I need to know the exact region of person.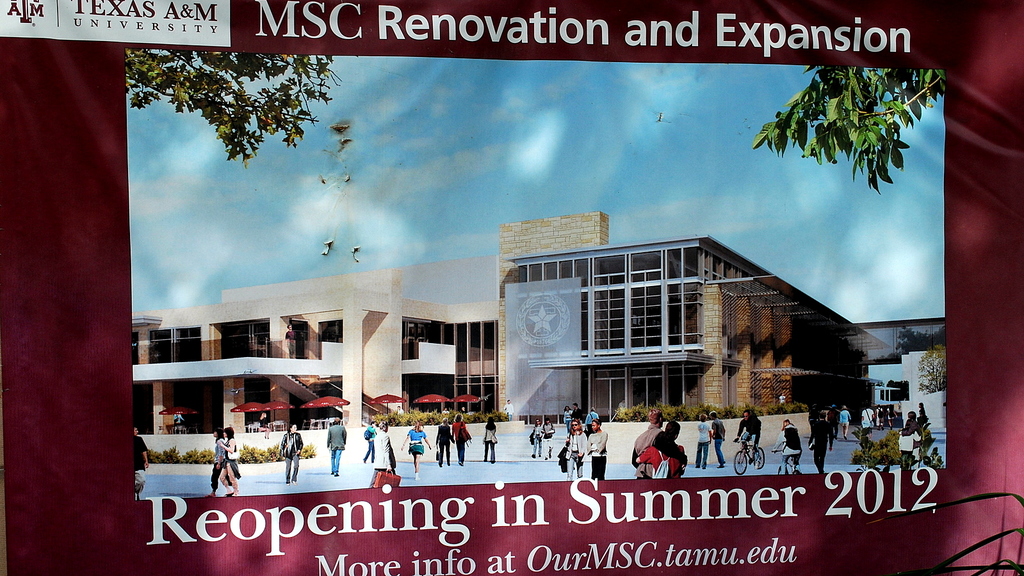
Region: l=556, t=416, r=588, b=475.
